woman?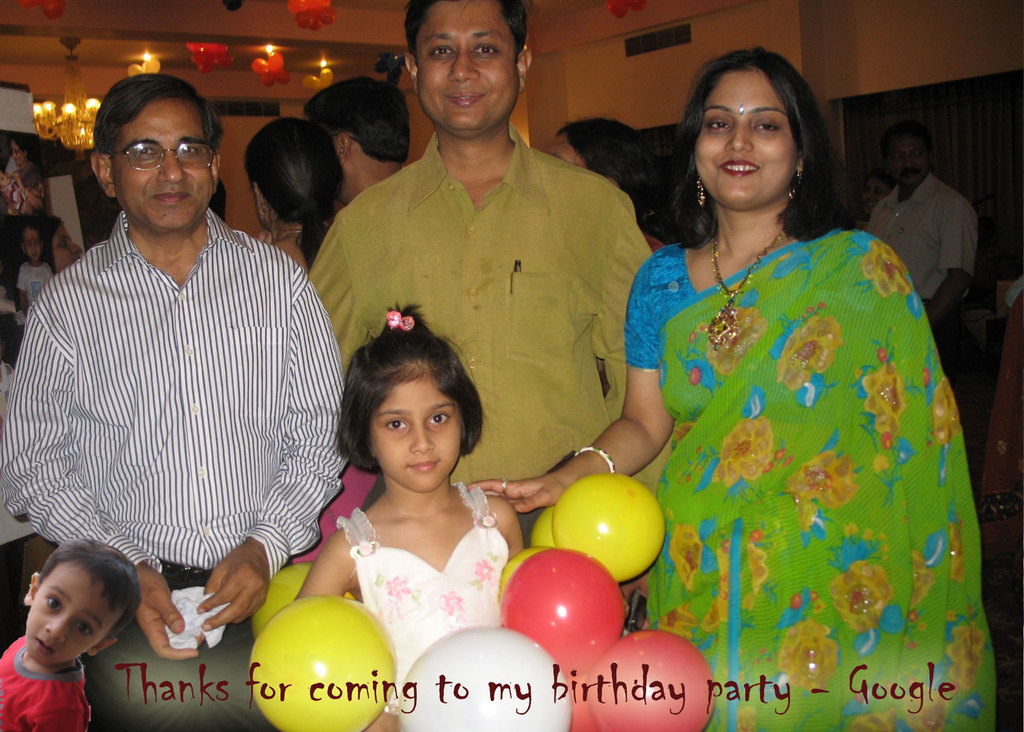
left=488, top=86, right=942, bottom=667
